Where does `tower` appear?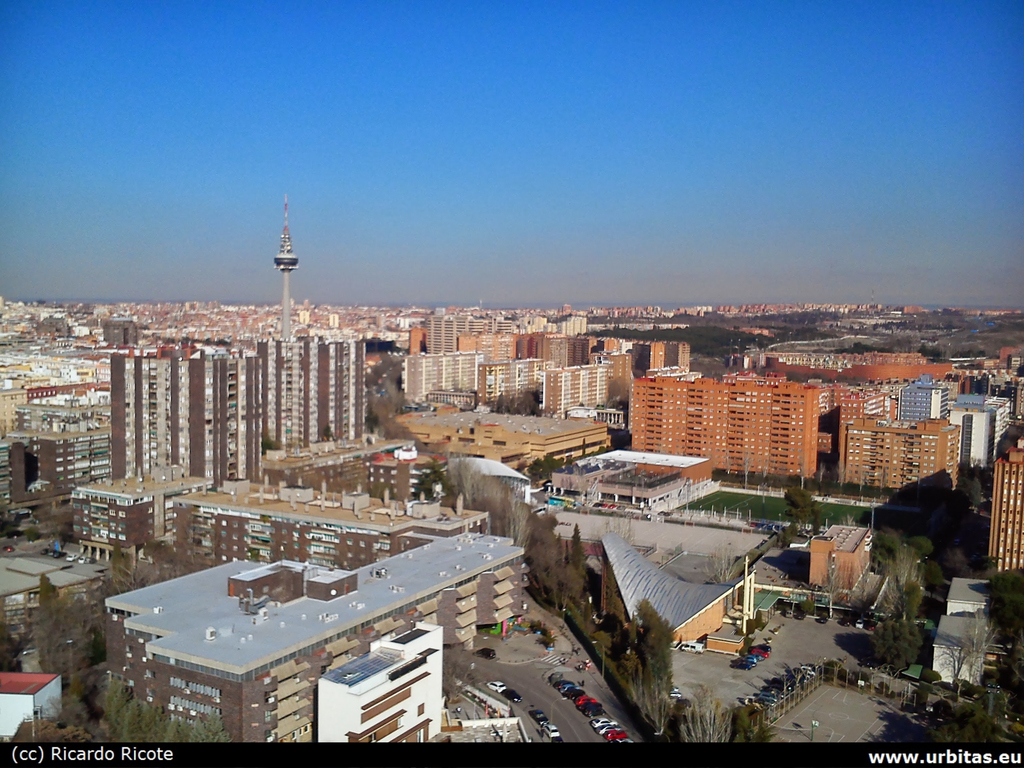
Appears at 422, 316, 457, 358.
